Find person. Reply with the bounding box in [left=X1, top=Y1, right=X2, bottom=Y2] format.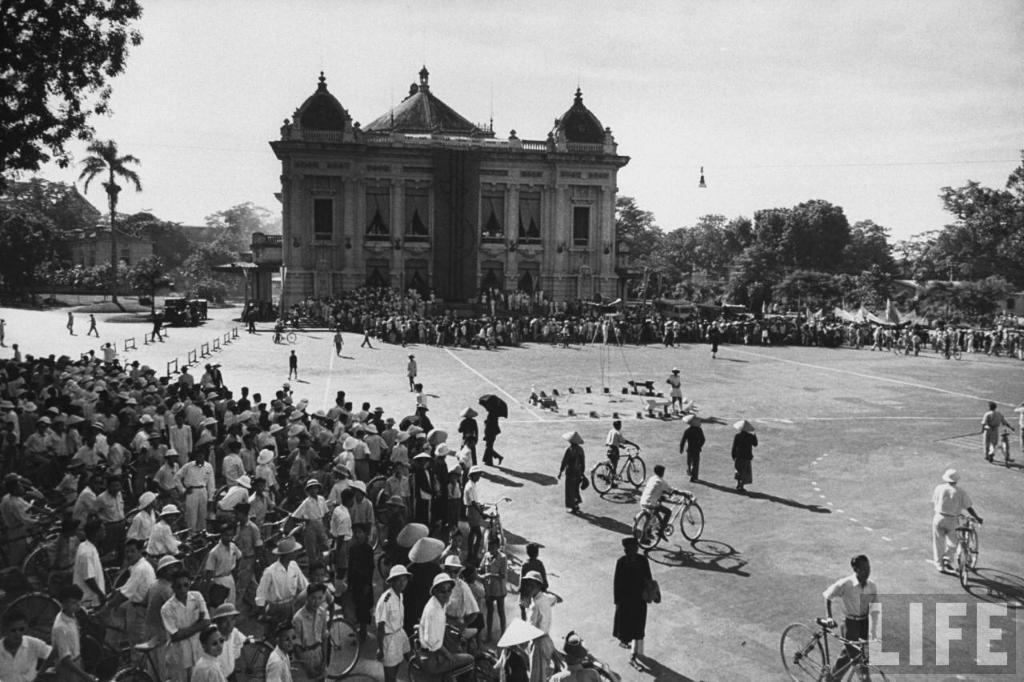
[left=826, top=544, right=889, bottom=669].
